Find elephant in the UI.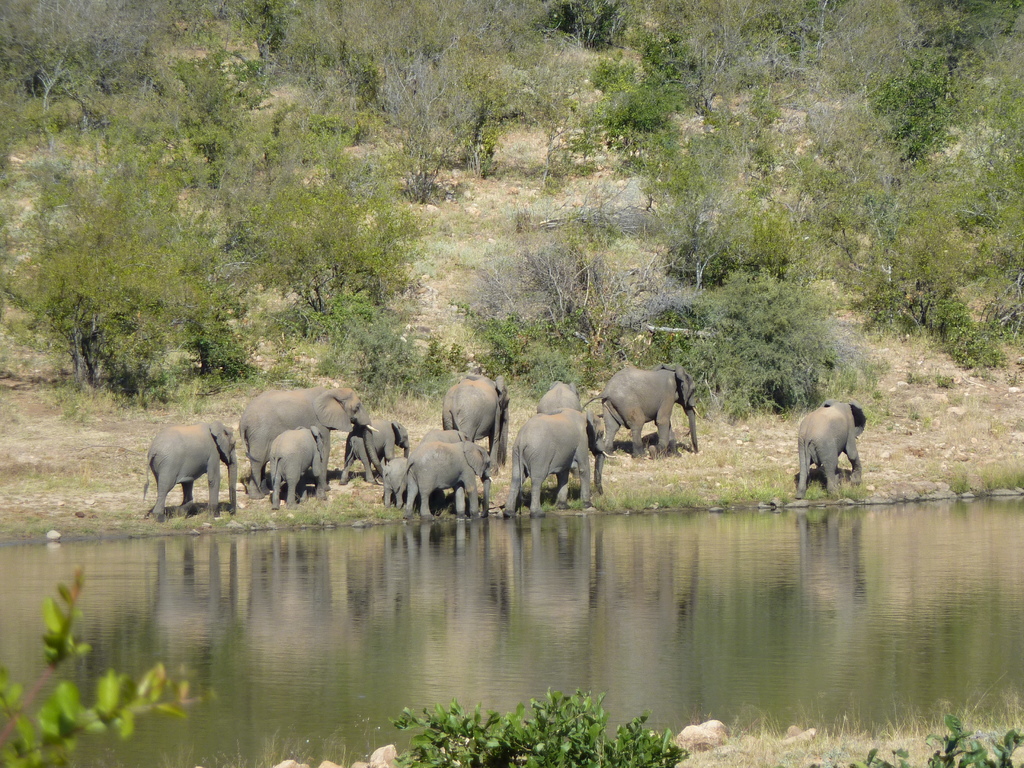
UI element at 597 359 703 463.
